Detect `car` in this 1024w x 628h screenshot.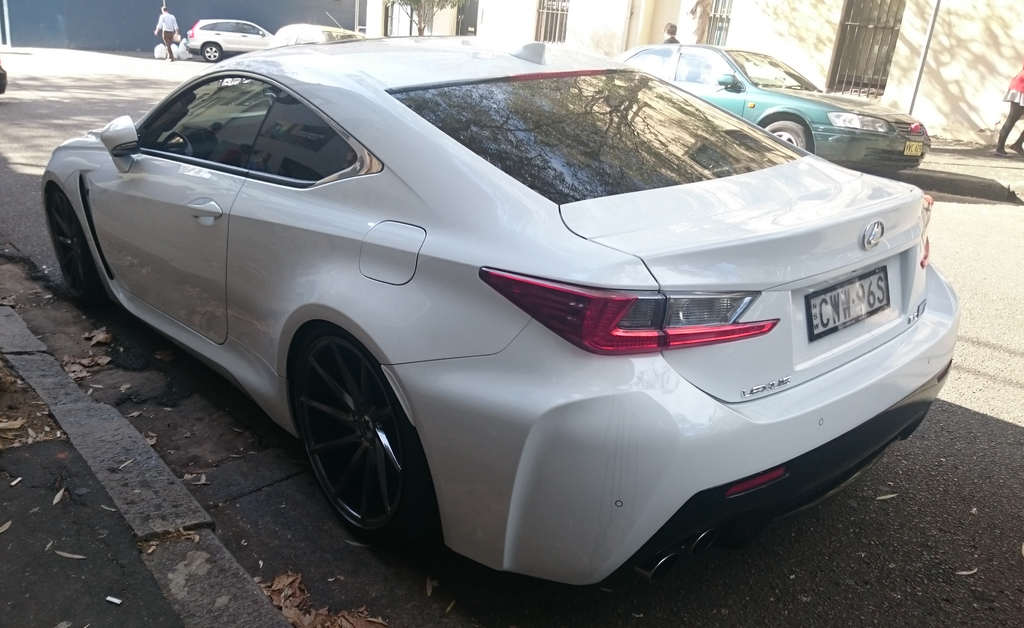
Detection: (left=615, top=48, right=934, bottom=172).
